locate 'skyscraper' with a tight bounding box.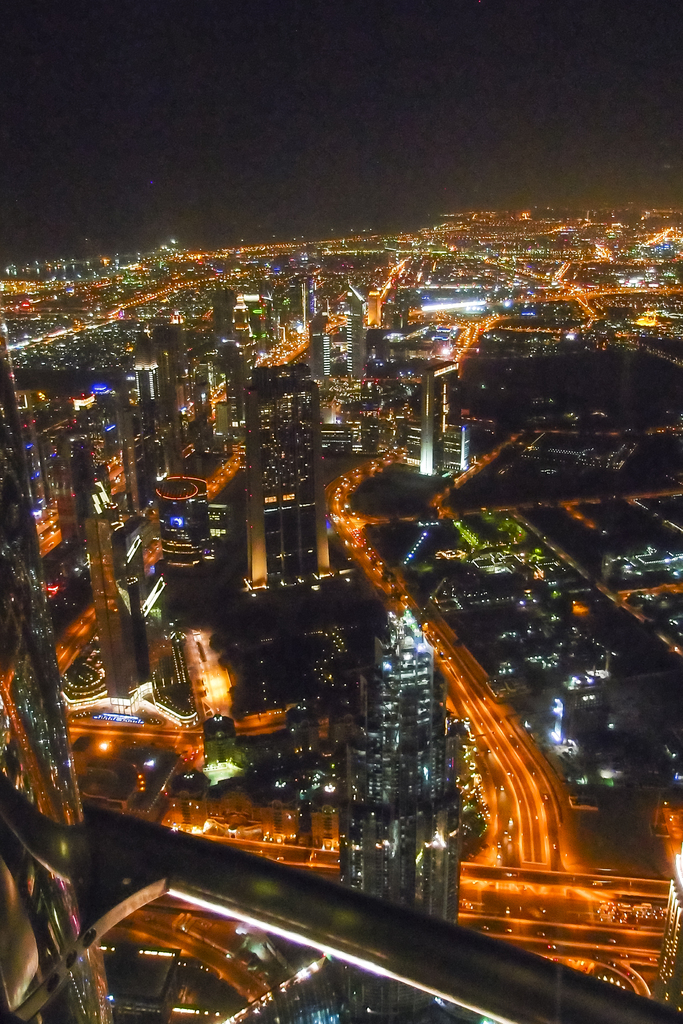
box=[329, 611, 462, 1023].
